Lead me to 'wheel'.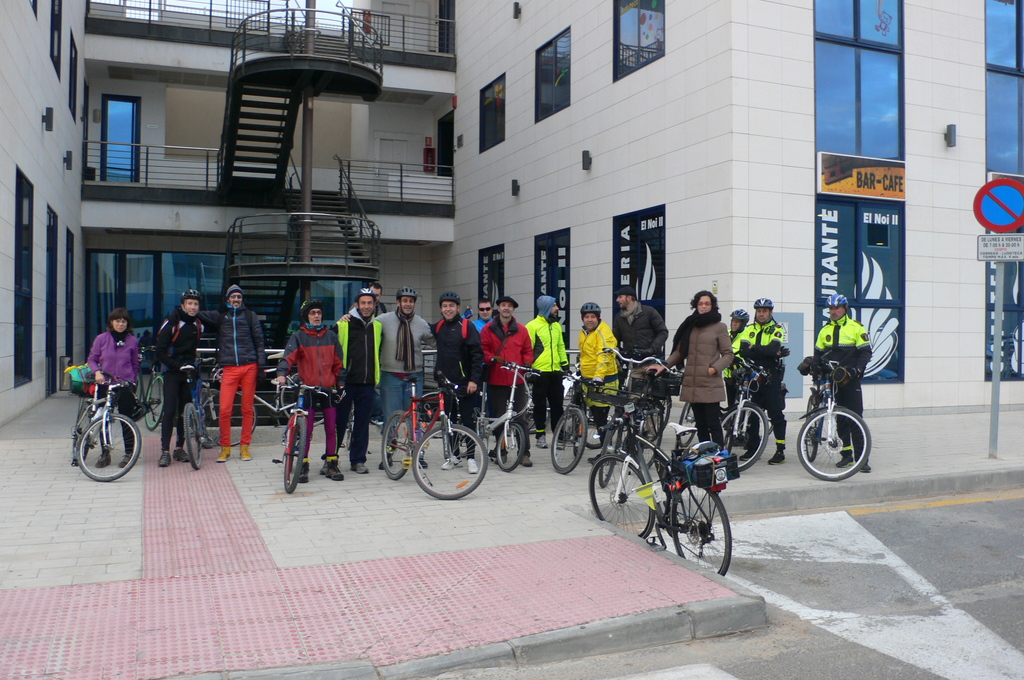
Lead to select_region(73, 413, 139, 482).
